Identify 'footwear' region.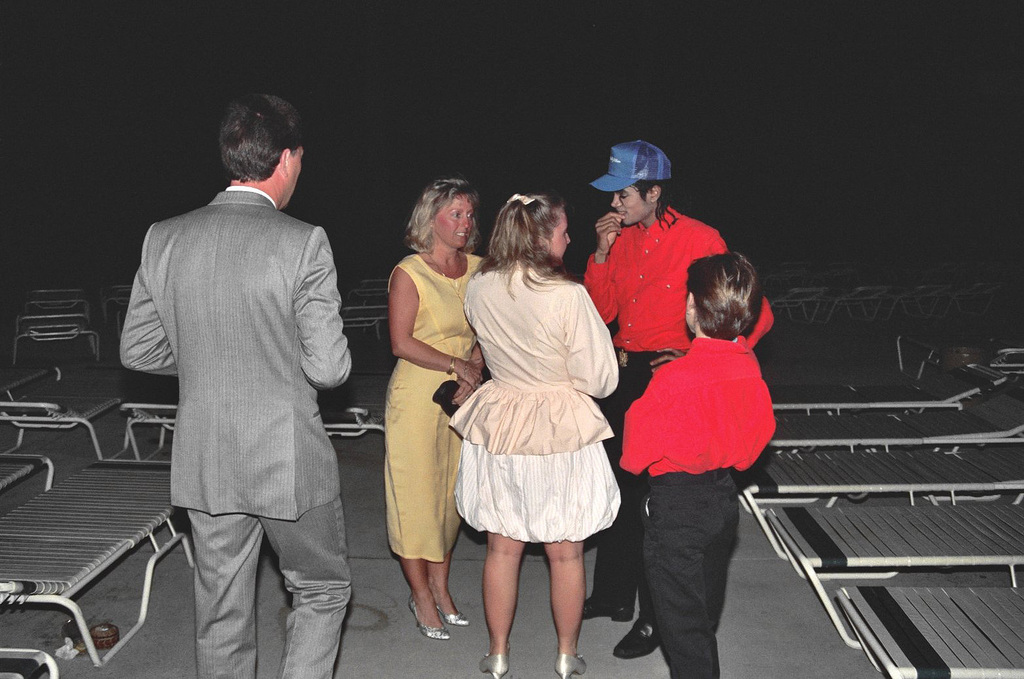
Region: bbox=[556, 649, 588, 678].
